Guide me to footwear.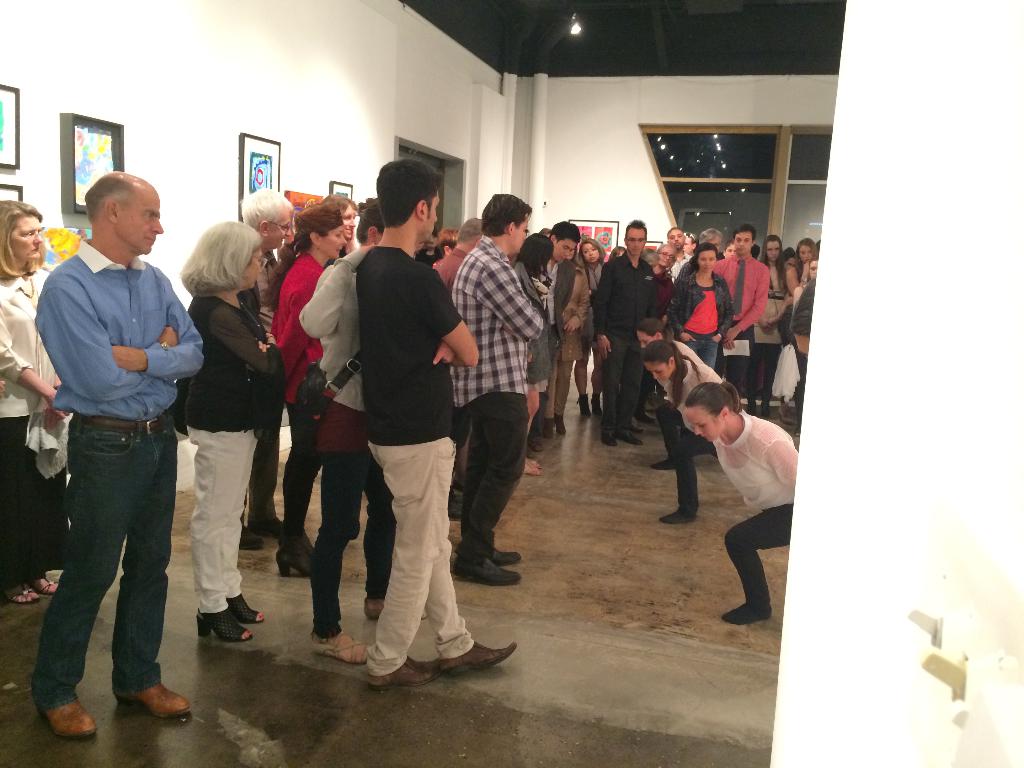
Guidance: locate(242, 517, 279, 533).
